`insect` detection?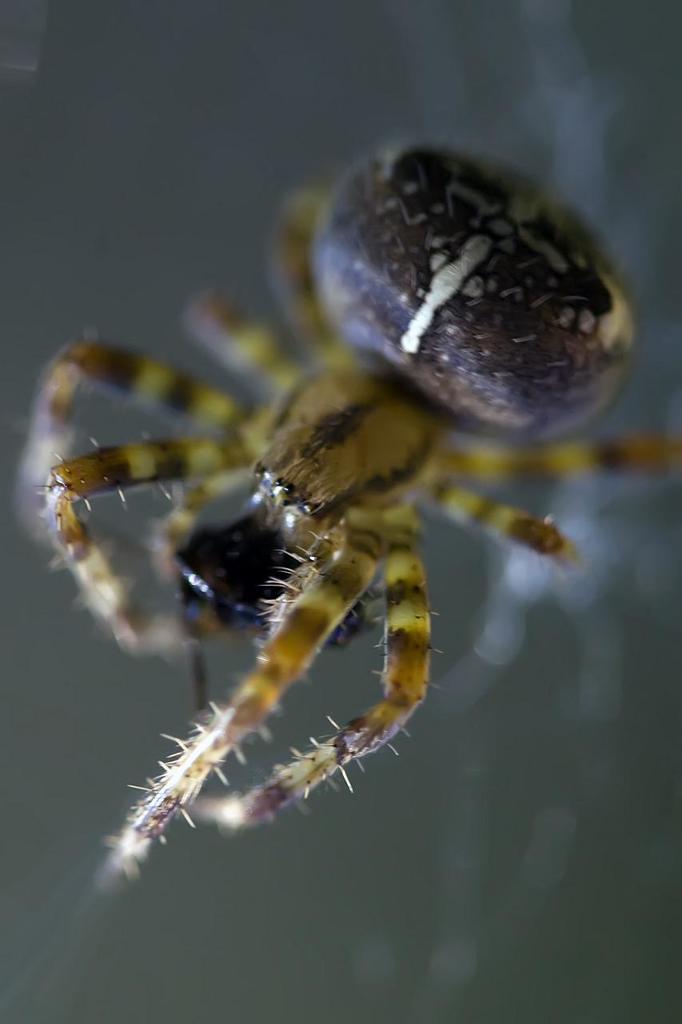
22 133 680 900
